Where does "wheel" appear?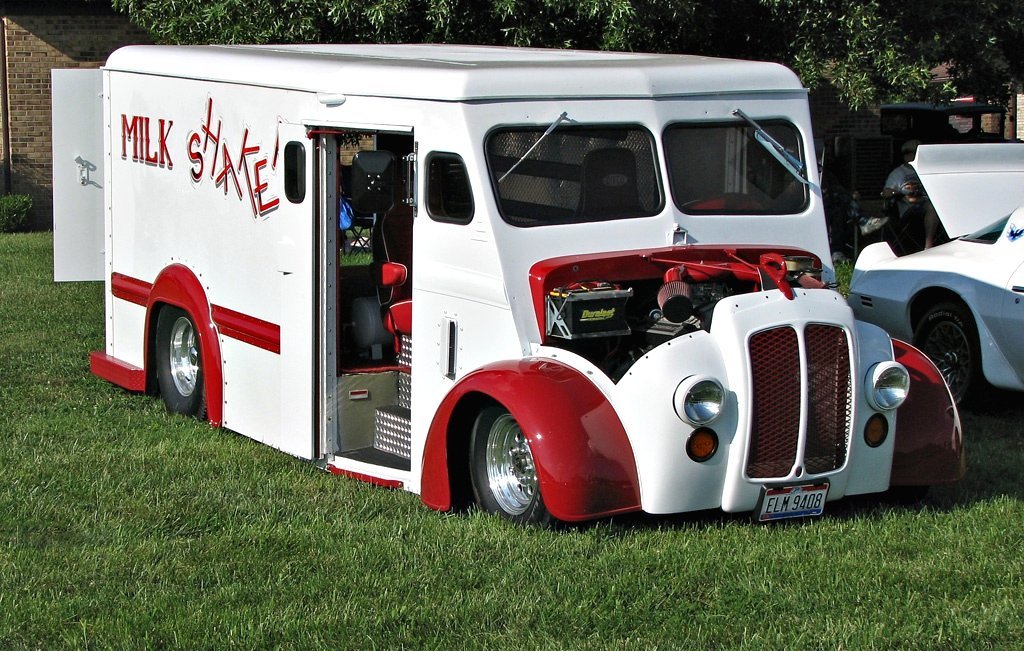
Appears at pyautogui.locateOnScreen(459, 397, 559, 538).
